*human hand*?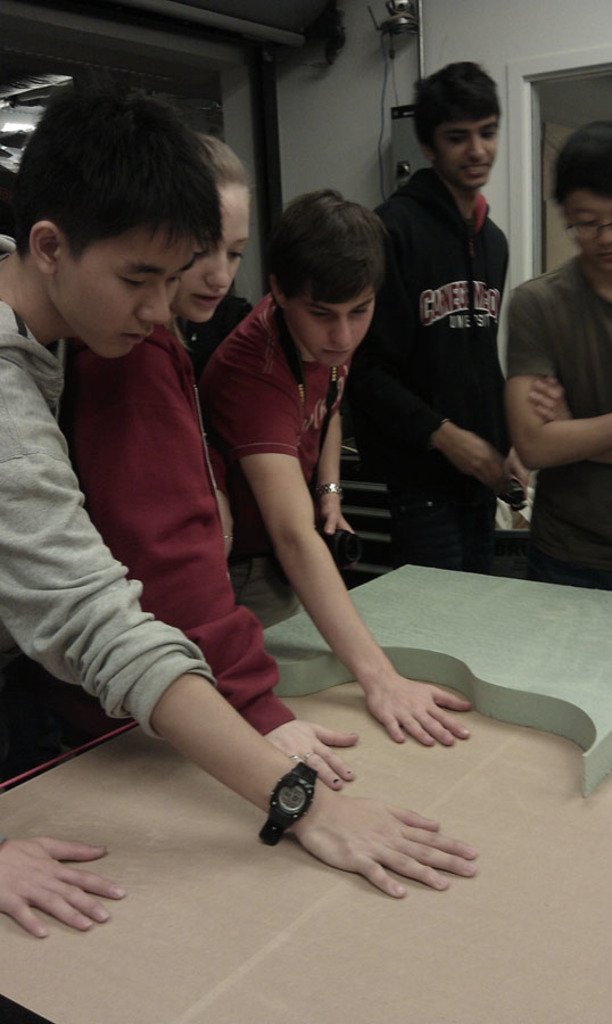
Rect(441, 430, 507, 481)
